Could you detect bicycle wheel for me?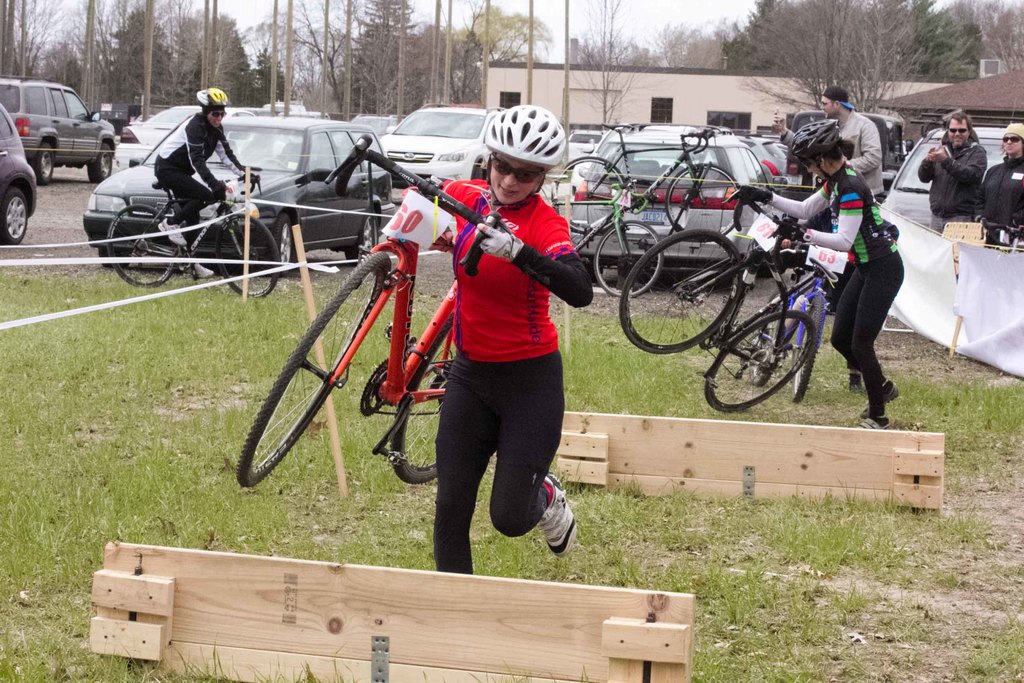
Detection result: [x1=594, y1=216, x2=662, y2=300].
